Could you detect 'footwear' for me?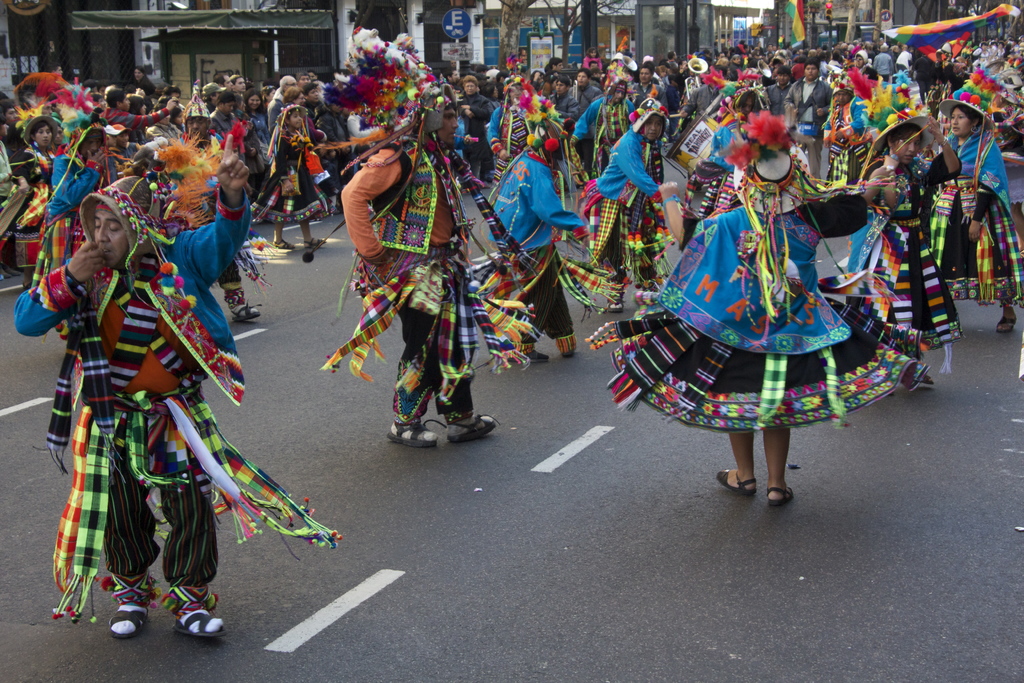
Detection result: detection(718, 468, 759, 497).
